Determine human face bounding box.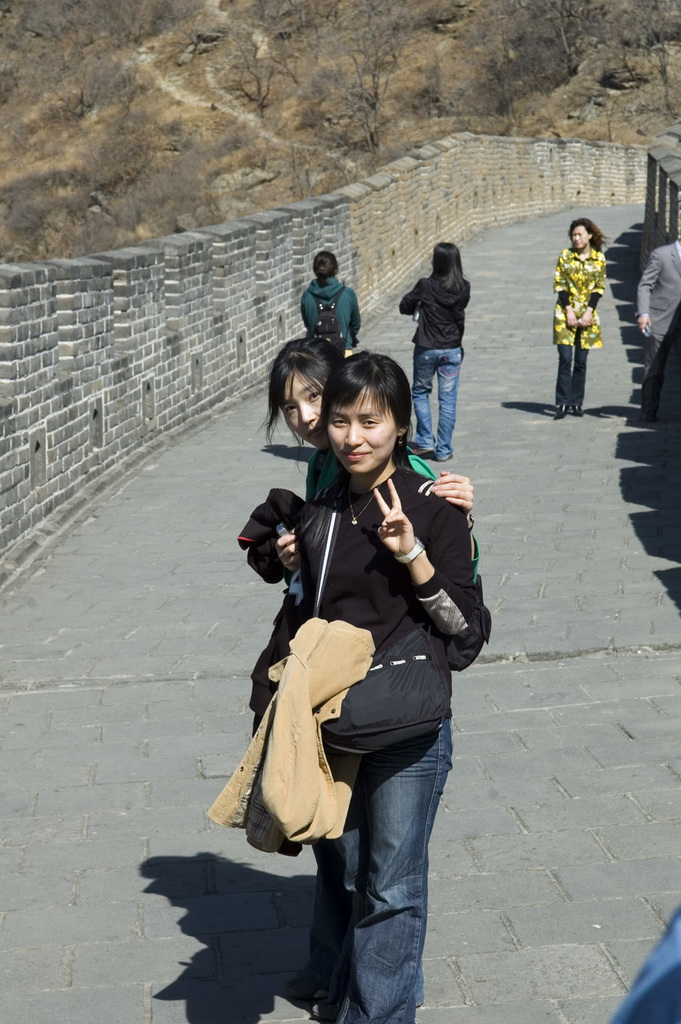
Determined: bbox=(571, 225, 590, 247).
